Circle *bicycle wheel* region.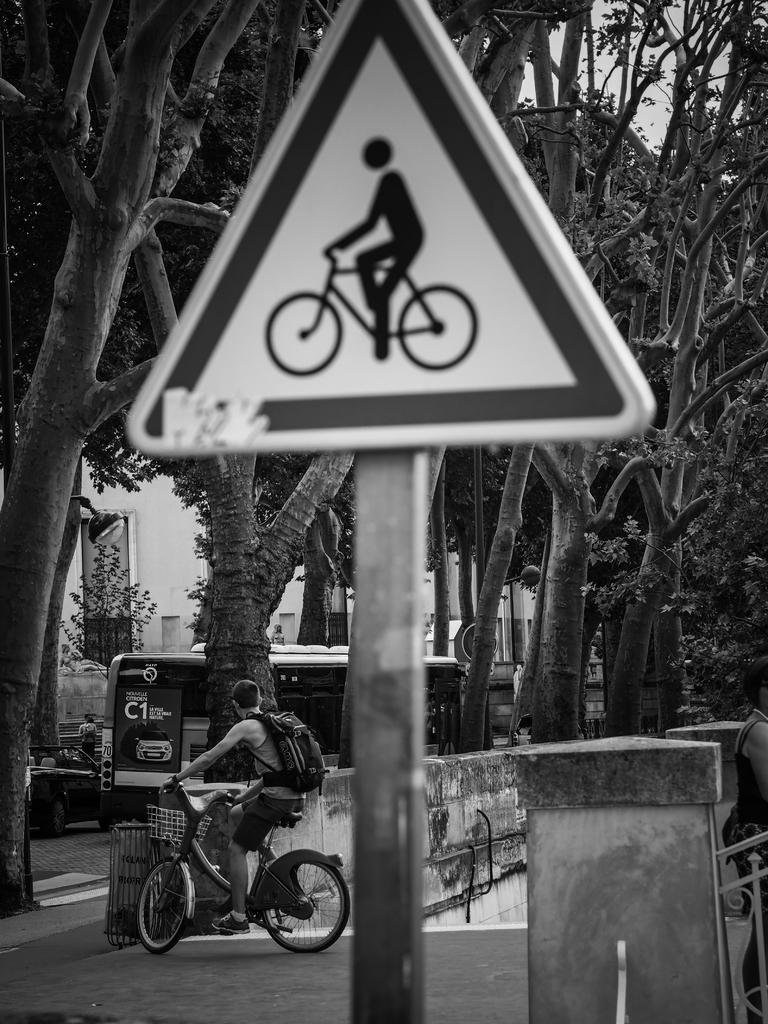
Region: 136, 851, 198, 956.
